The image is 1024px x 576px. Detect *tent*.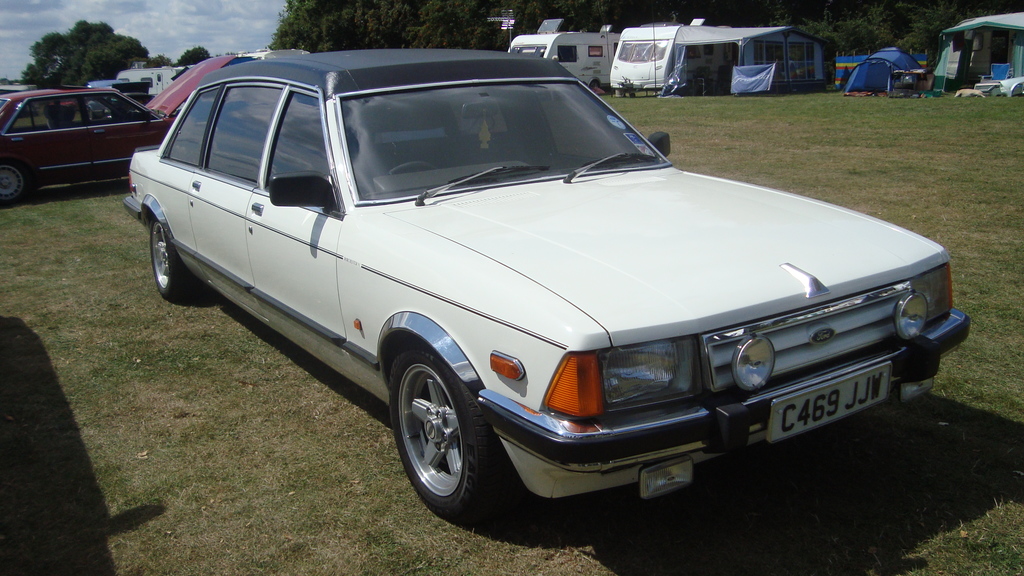
Detection: [849,33,929,91].
